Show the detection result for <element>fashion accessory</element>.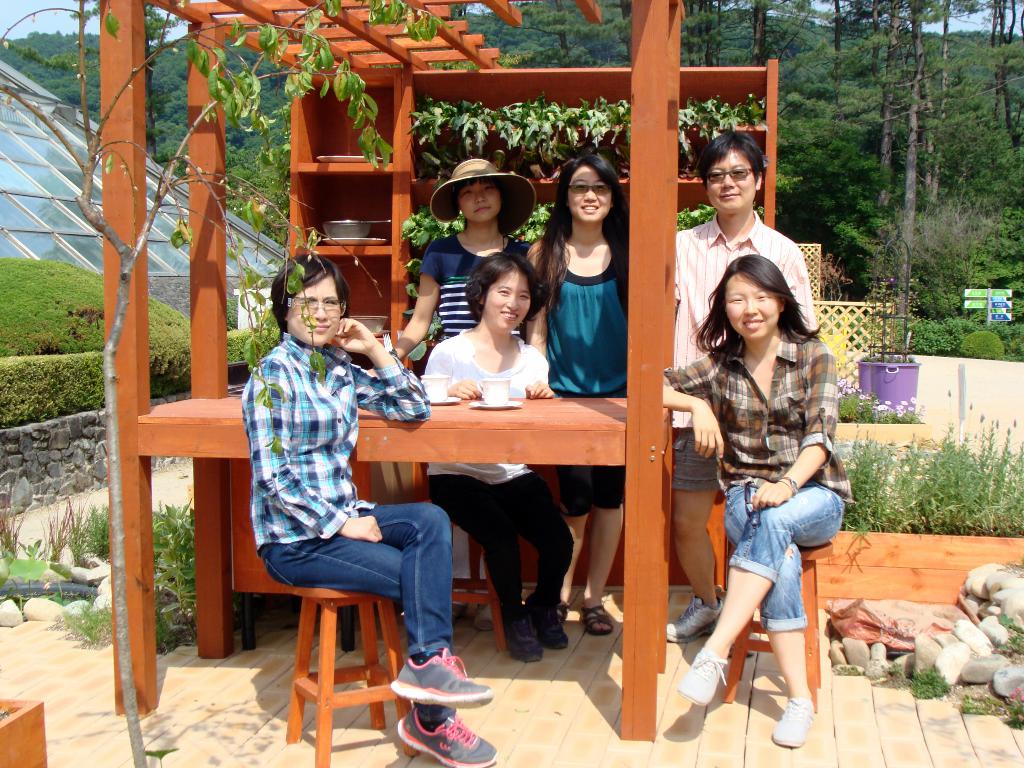
{"x1": 398, "y1": 707, "x2": 497, "y2": 767}.
